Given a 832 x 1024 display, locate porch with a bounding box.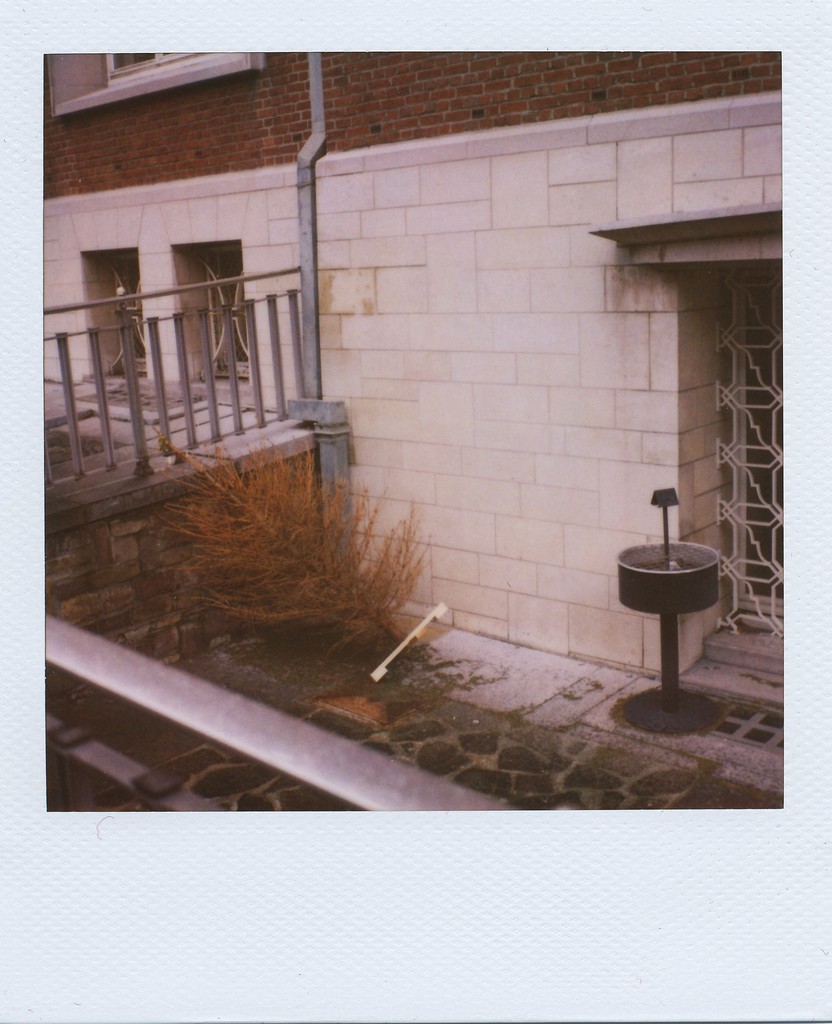
Located: [left=36, top=234, right=525, bottom=819].
